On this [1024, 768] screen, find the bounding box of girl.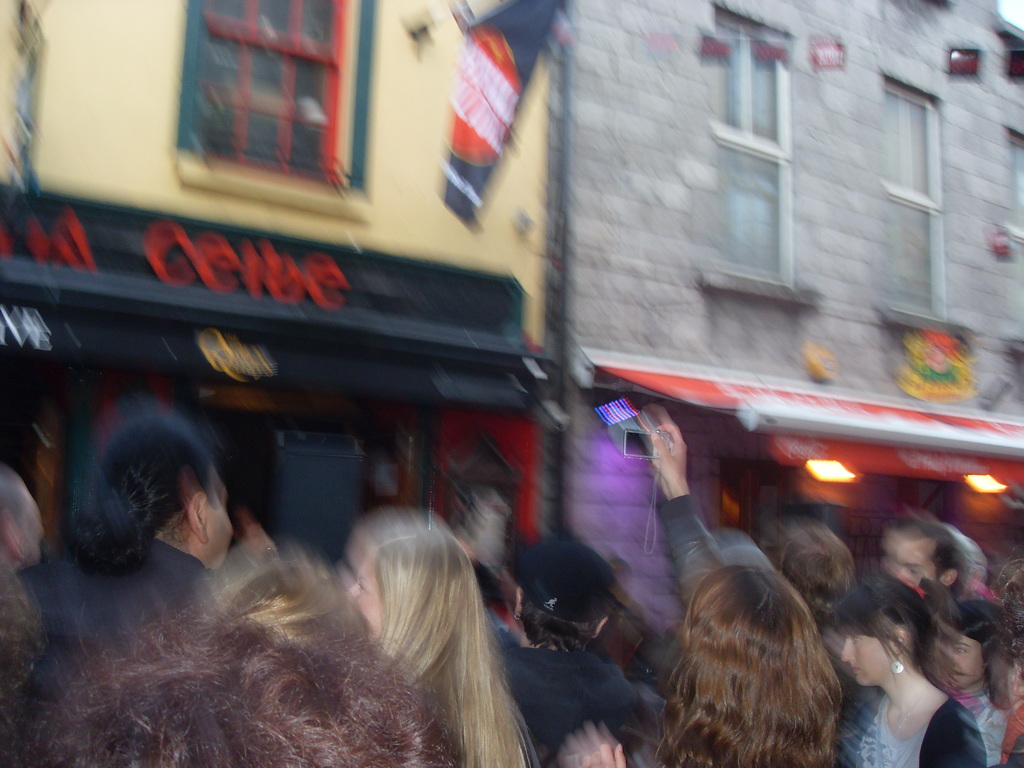
Bounding box: 347, 527, 540, 767.
